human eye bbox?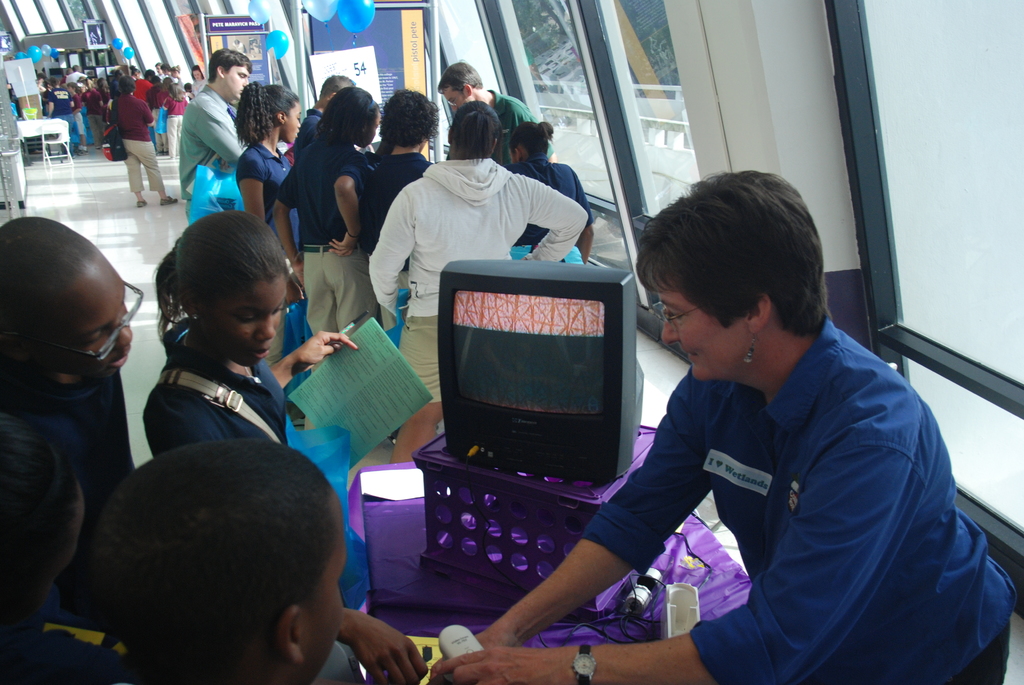
rect(122, 297, 131, 319)
